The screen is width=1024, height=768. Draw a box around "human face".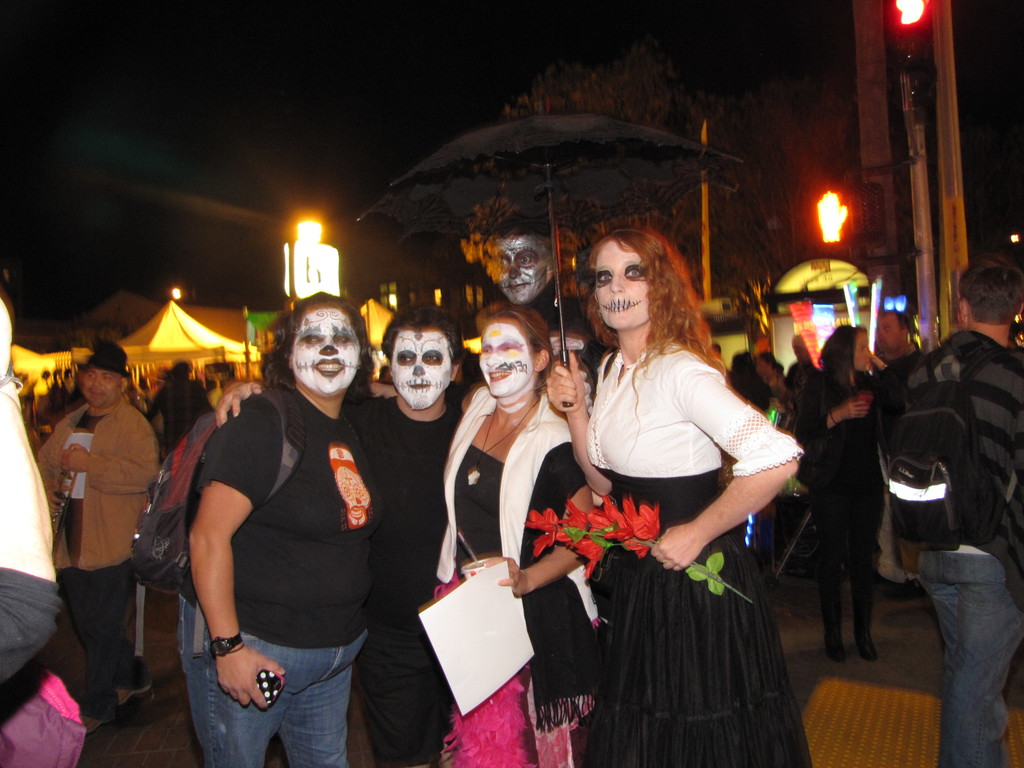
bbox=[852, 331, 870, 367].
